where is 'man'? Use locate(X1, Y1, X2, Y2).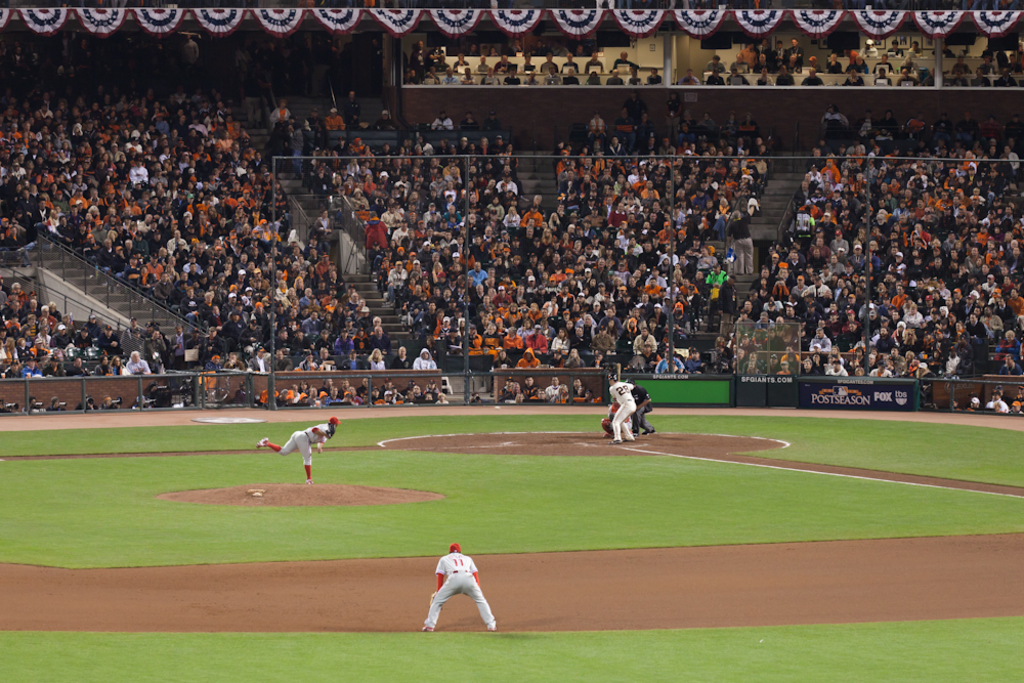
locate(256, 416, 342, 486).
